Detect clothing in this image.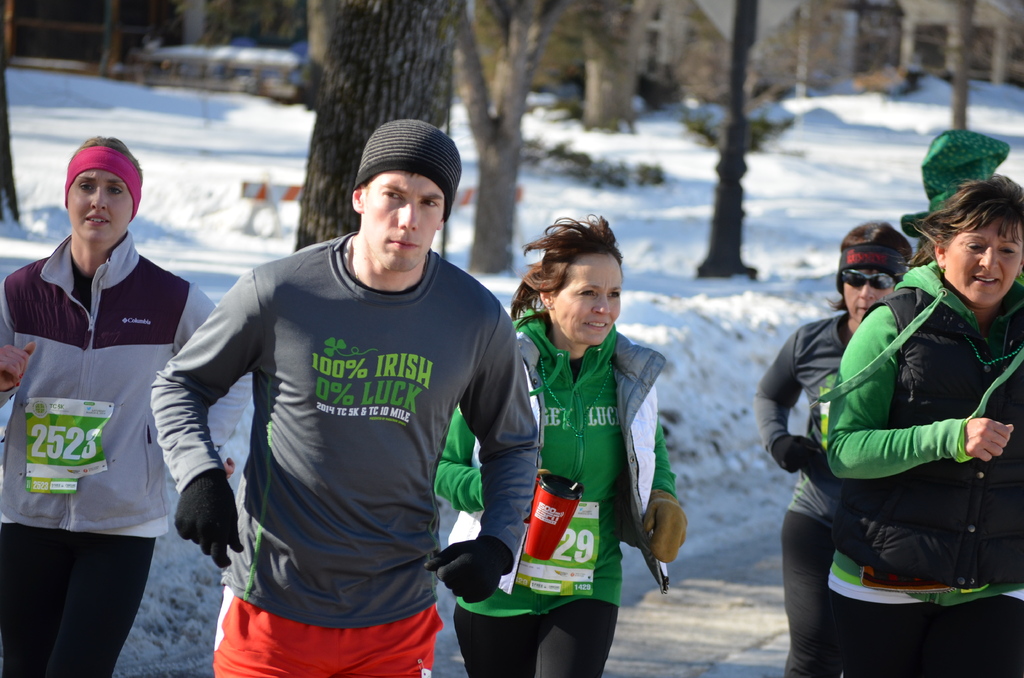
Detection: bbox=(753, 314, 845, 677).
